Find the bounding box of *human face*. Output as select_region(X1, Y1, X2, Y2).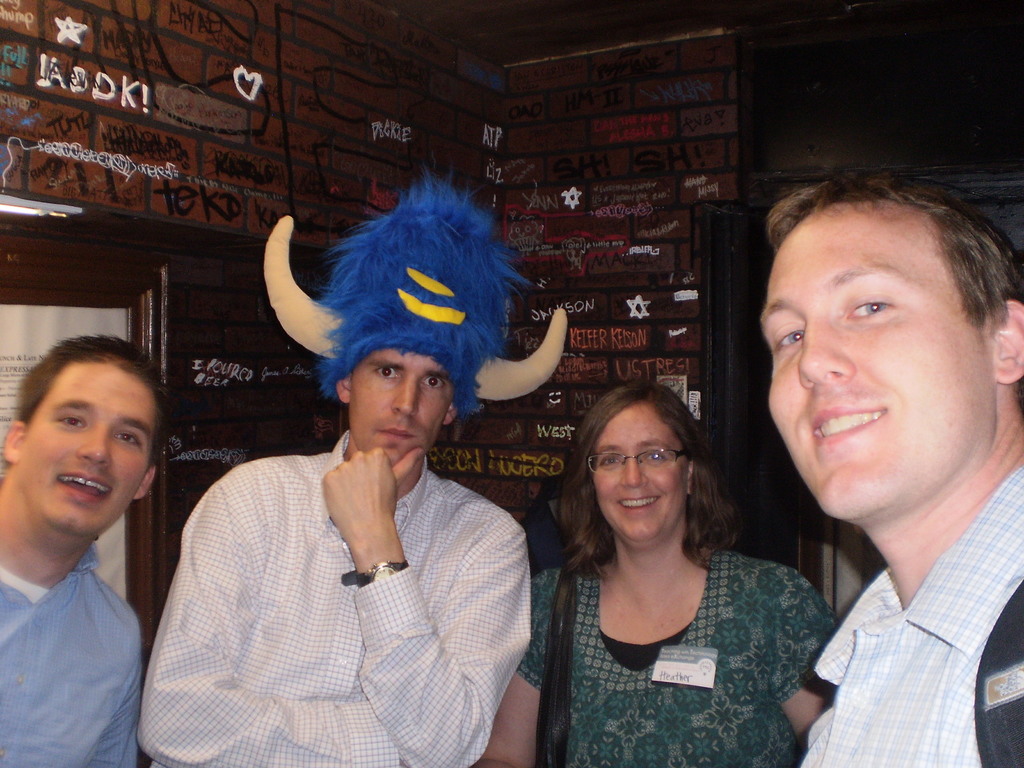
select_region(15, 360, 159, 532).
